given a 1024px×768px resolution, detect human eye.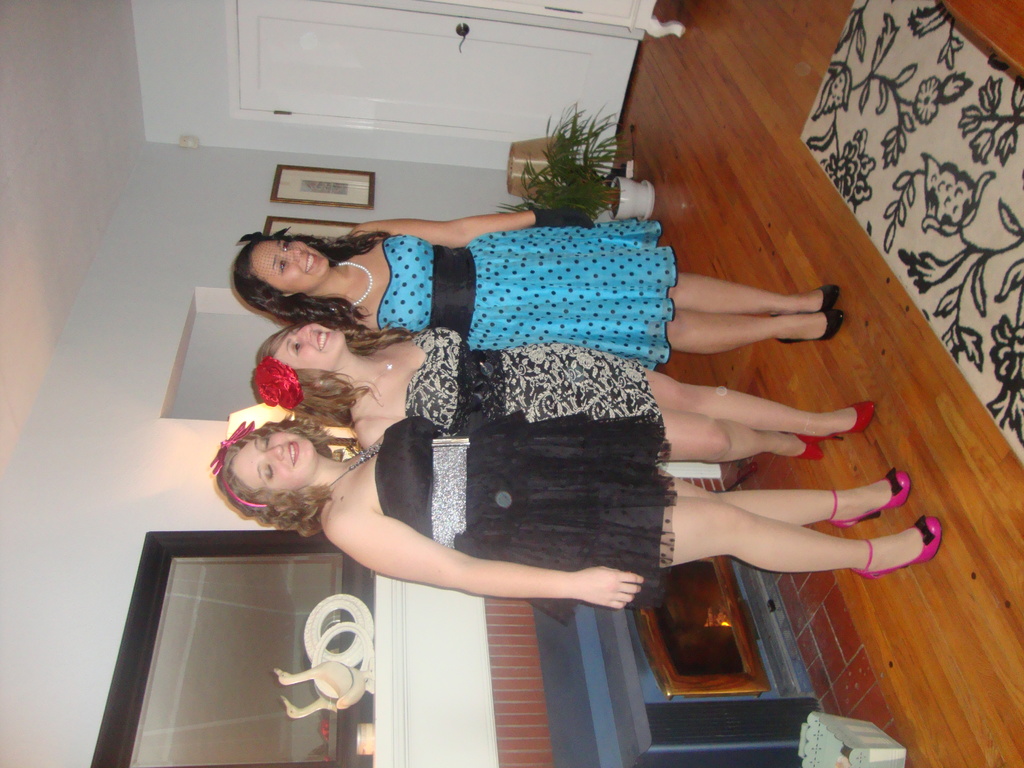
[277, 237, 288, 252].
